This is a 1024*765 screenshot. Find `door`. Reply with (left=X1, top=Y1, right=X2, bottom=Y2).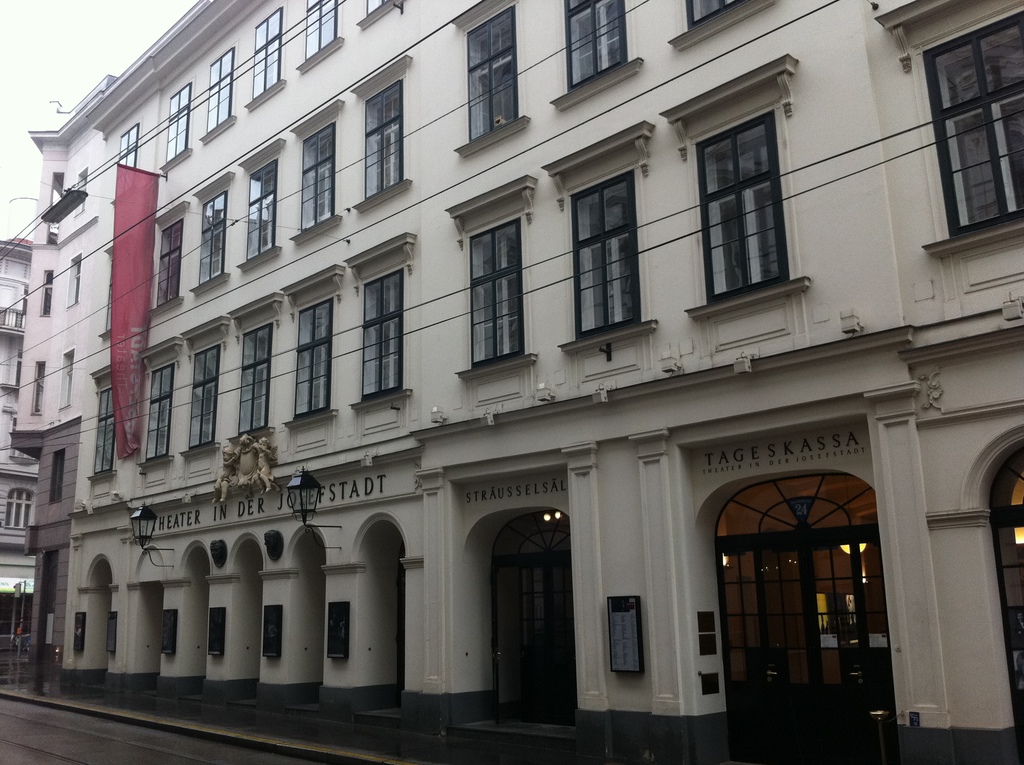
(left=719, top=529, right=896, bottom=764).
